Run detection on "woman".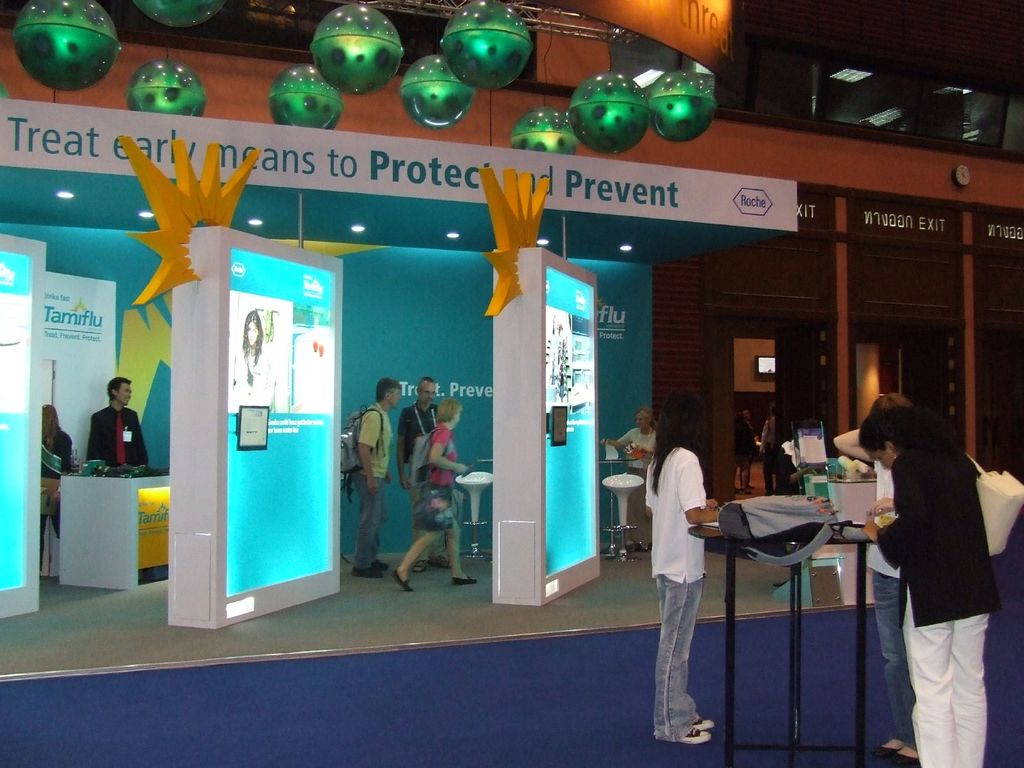
Result: box(644, 387, 721, 749).
